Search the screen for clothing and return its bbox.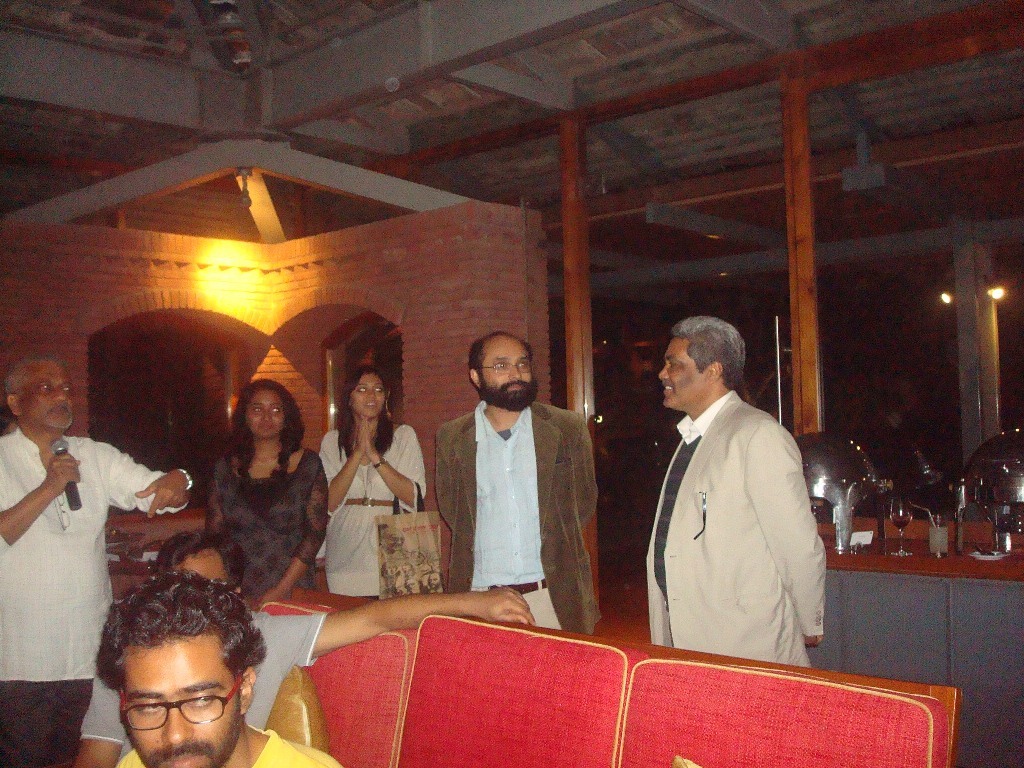
Found: left=435, top=400, right=602, bottom=633.
